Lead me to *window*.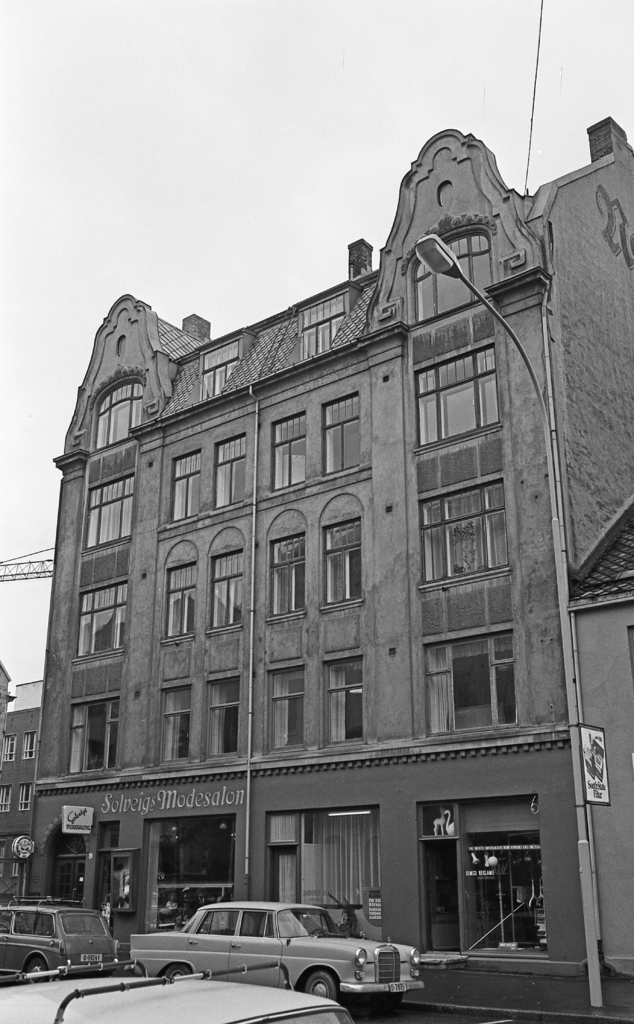
Lead to detection(160, 536, 195, 643).
